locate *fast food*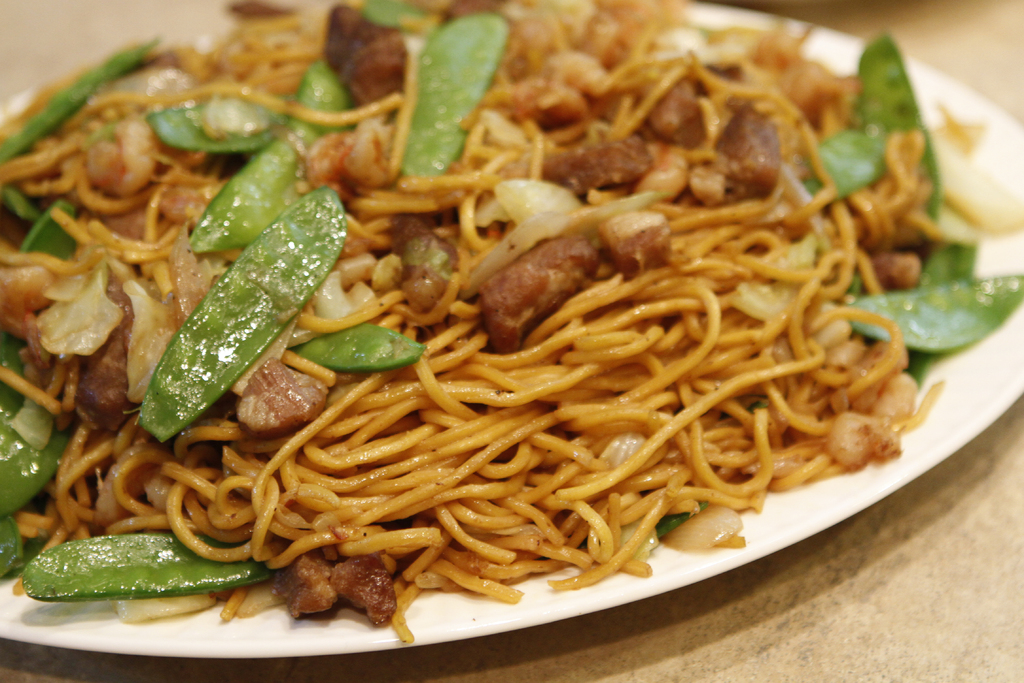
33 2 977 648
